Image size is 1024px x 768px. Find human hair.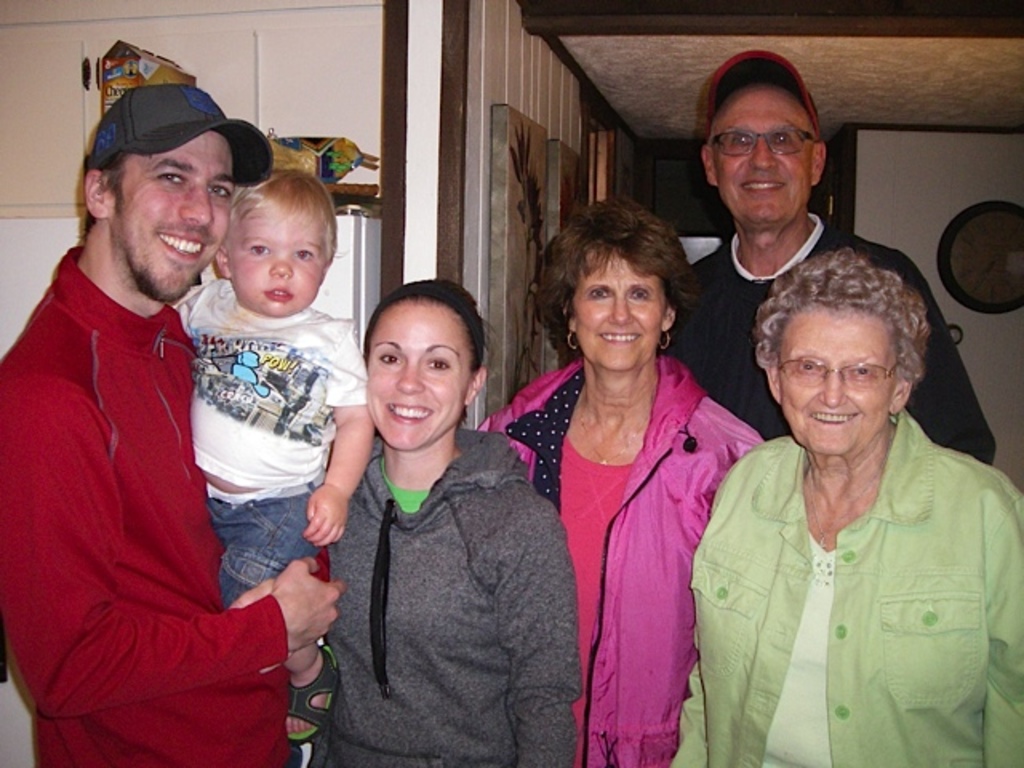
362:290:482:373.
